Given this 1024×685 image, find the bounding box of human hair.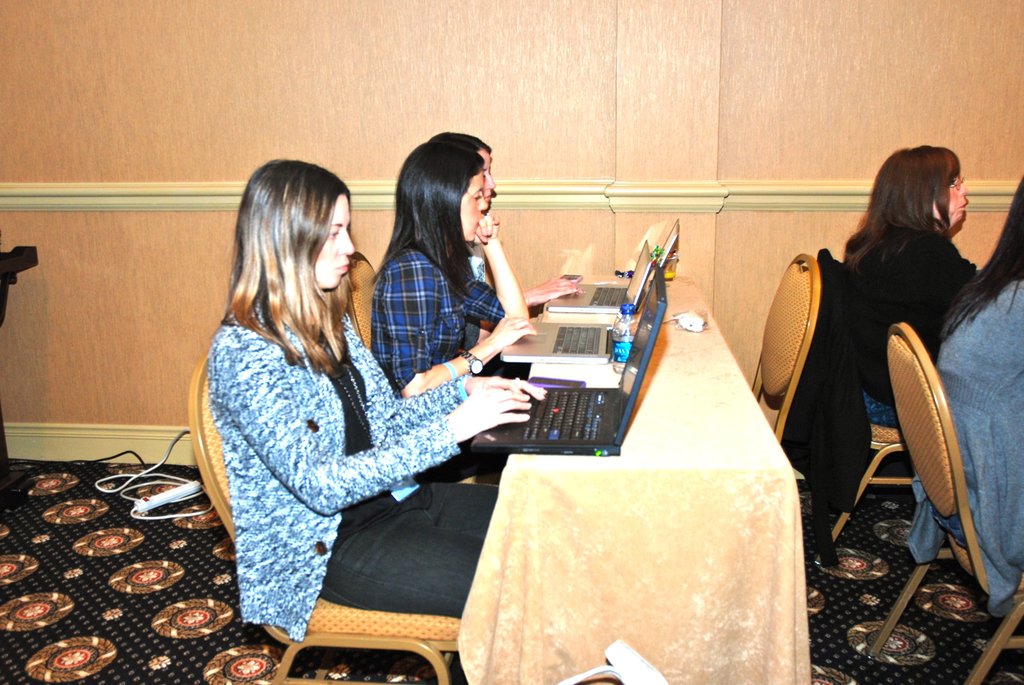
[847, 143, 956, 278].
